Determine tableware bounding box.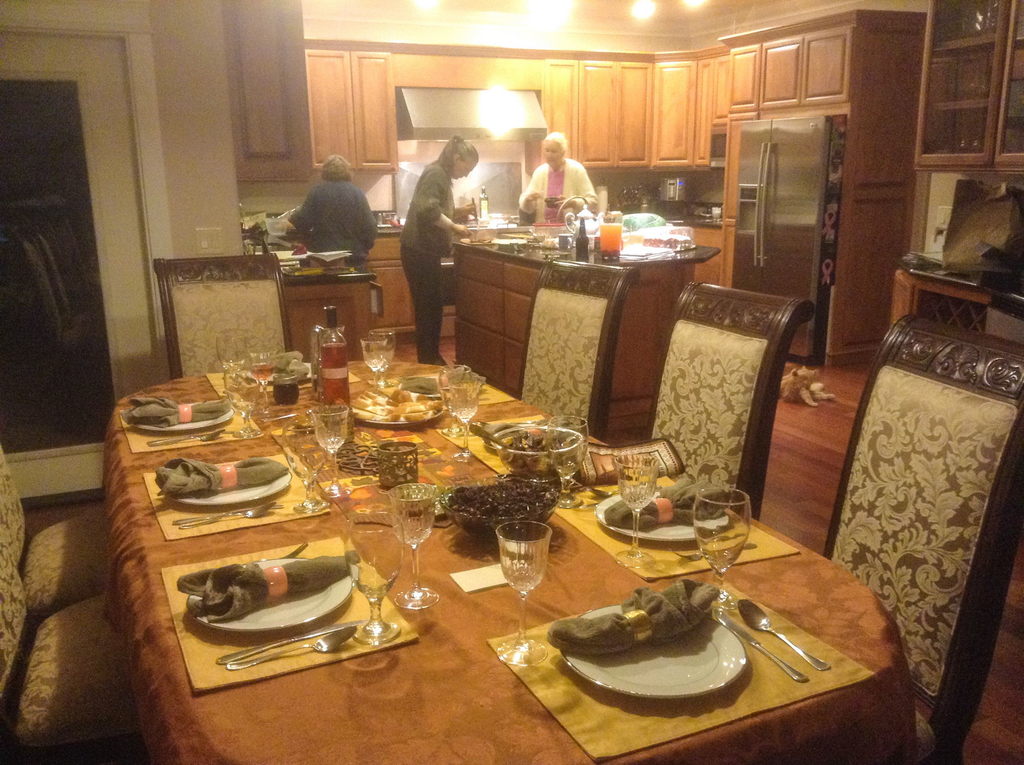
Determined: Rect(546, 568, 788, 725).
